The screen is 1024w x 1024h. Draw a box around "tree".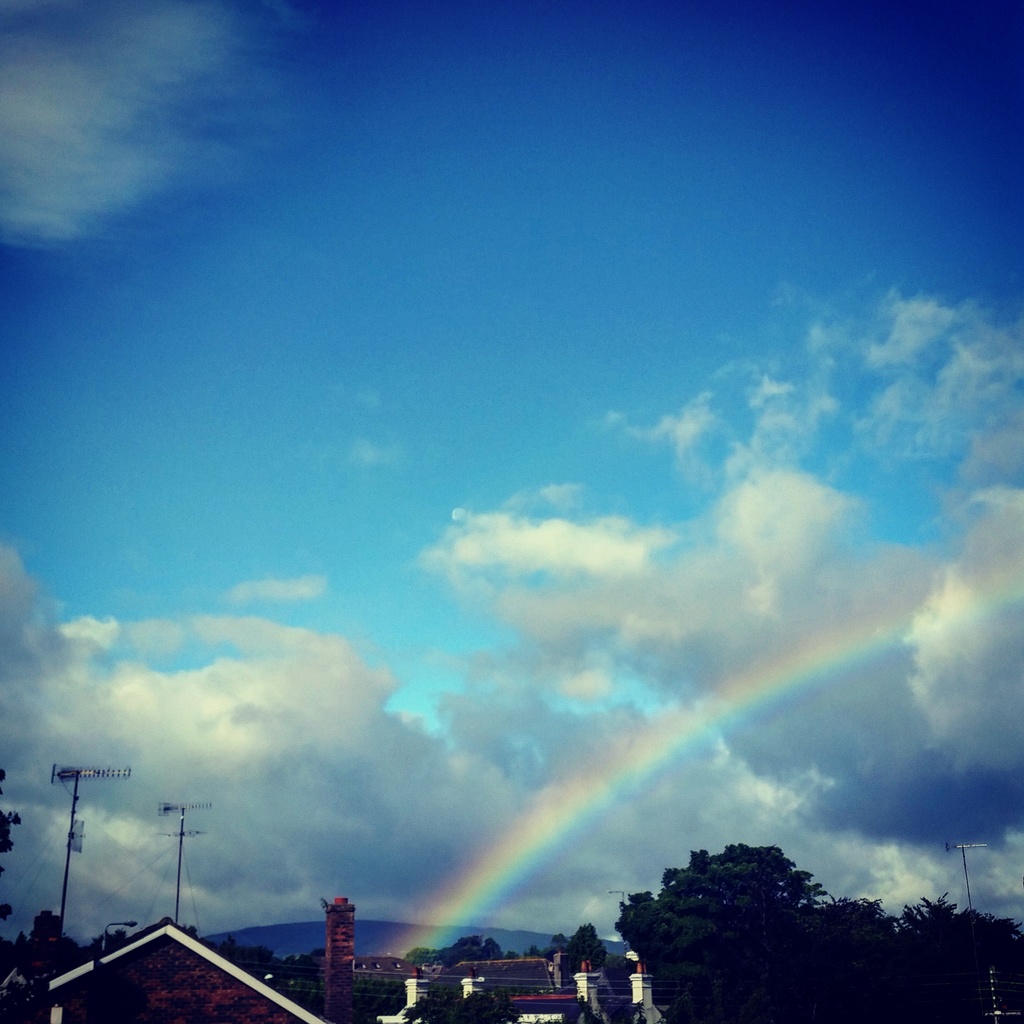
left=613, top=840, right=831, bottom=1023.
